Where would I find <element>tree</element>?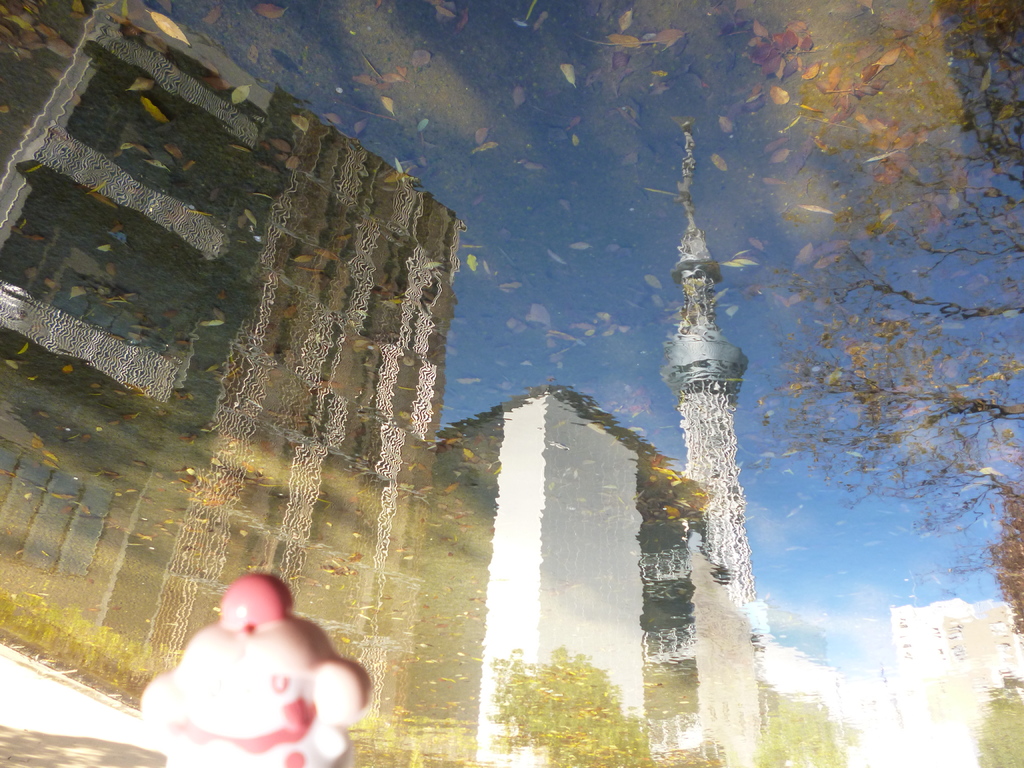
At left=758, top=0, right=1023, bottom=552.
